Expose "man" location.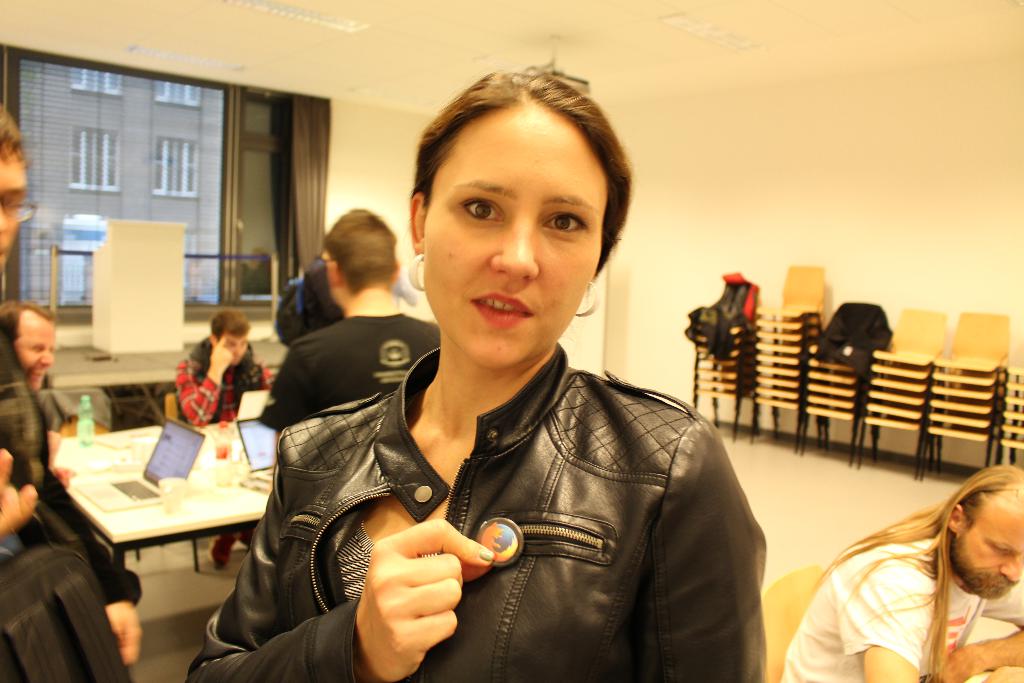
Exposed at 261:201:439:441.
